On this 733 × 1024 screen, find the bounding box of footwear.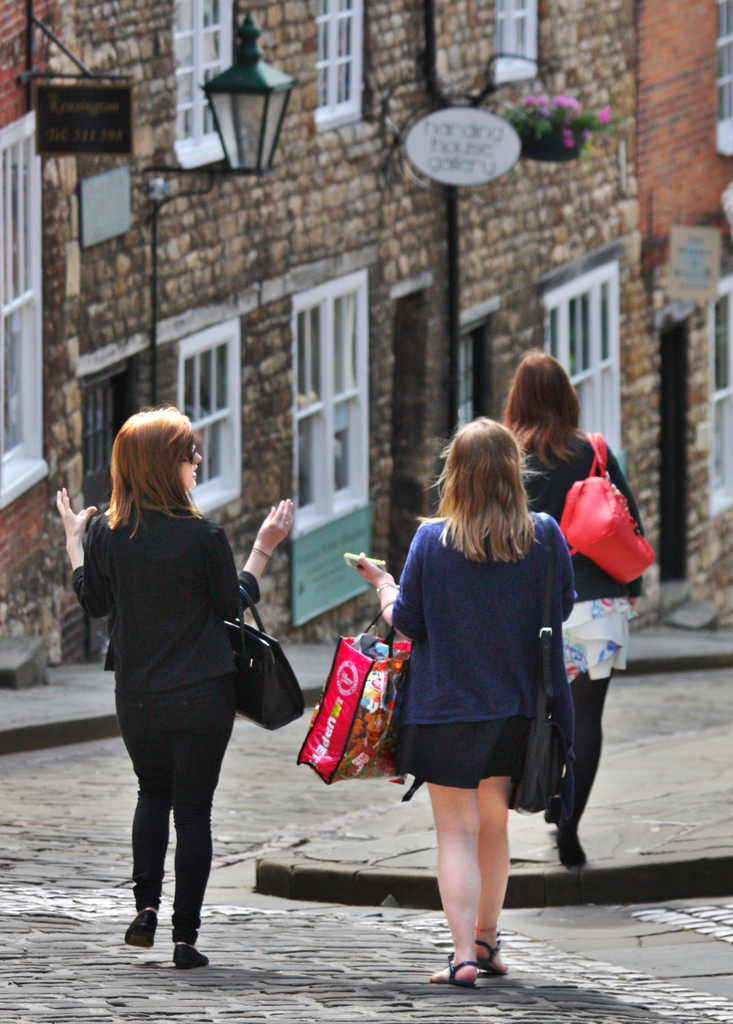
Bounding box: l=560, t=824, r=599, b=879.
